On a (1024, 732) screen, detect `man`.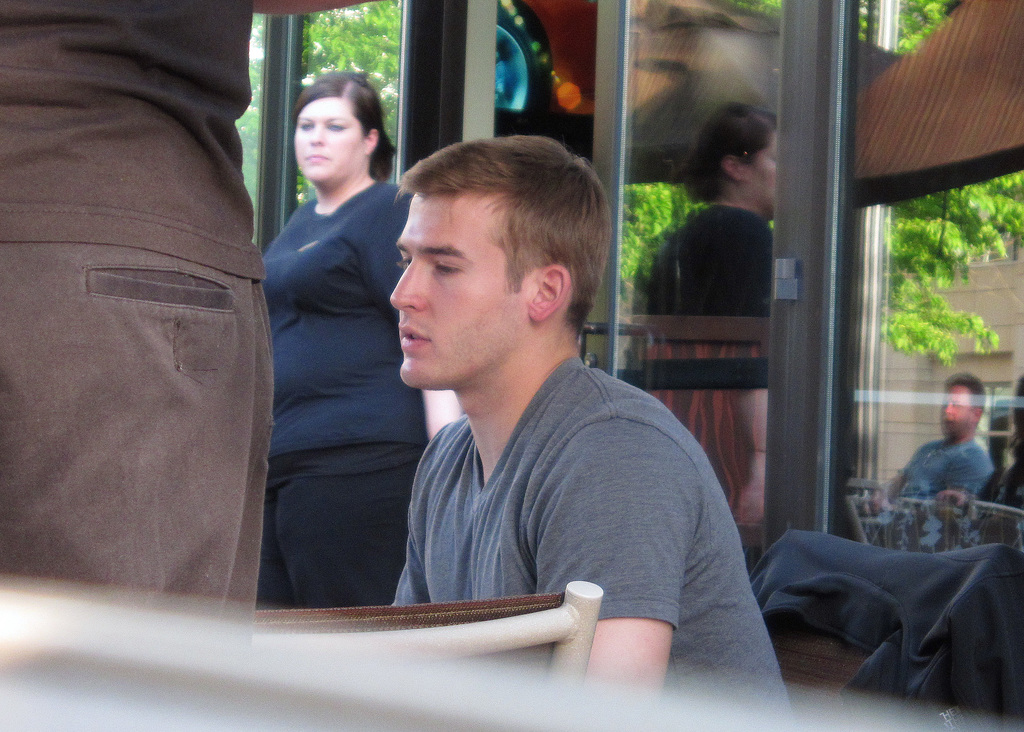
bbox=[0, 0, 398, 642].
